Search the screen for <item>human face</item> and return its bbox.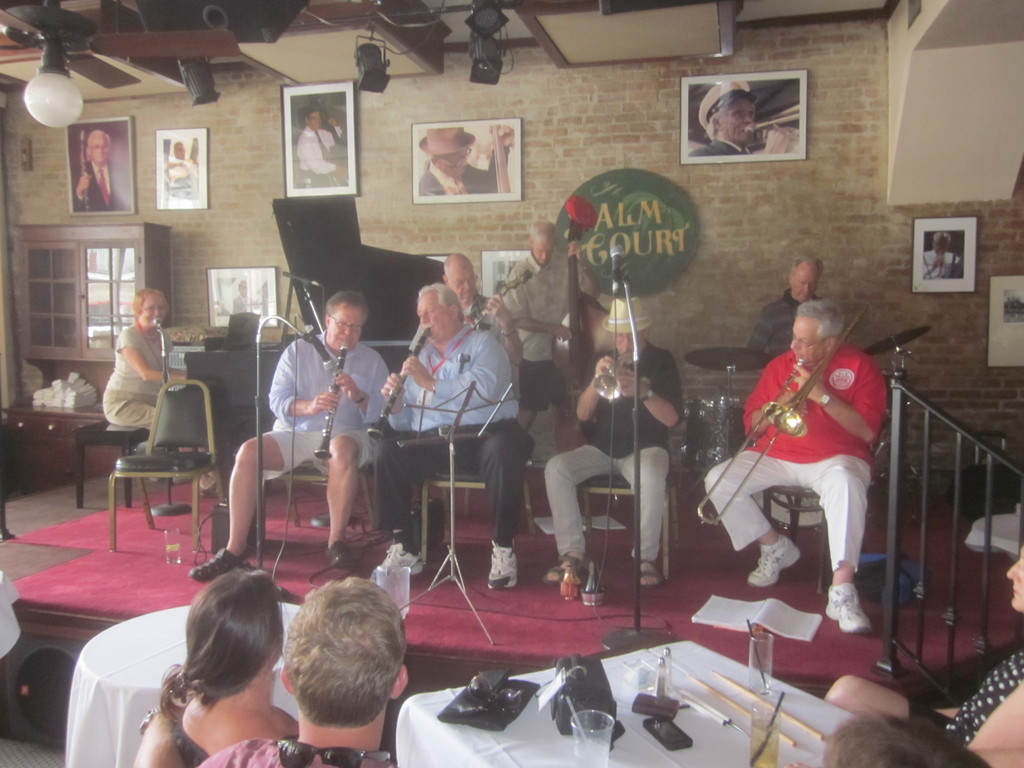
Found: 140 297 162 327.
